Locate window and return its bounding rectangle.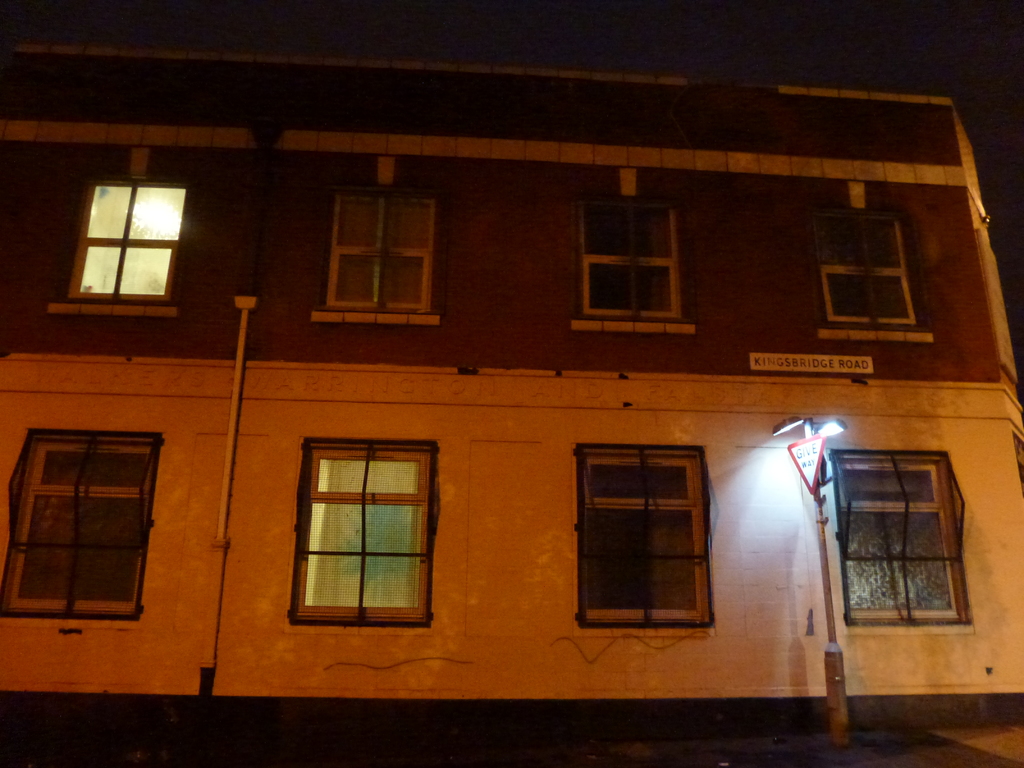
bbox(52, 175, 187, 318).
